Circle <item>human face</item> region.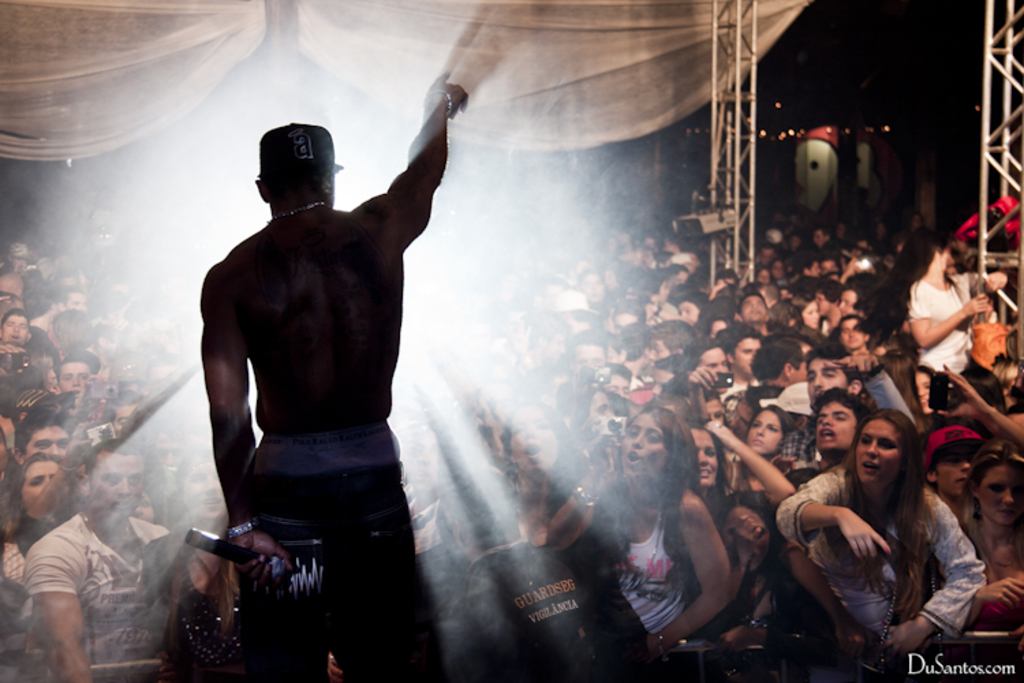
Region: select_region(853, 418, 904, 482).
